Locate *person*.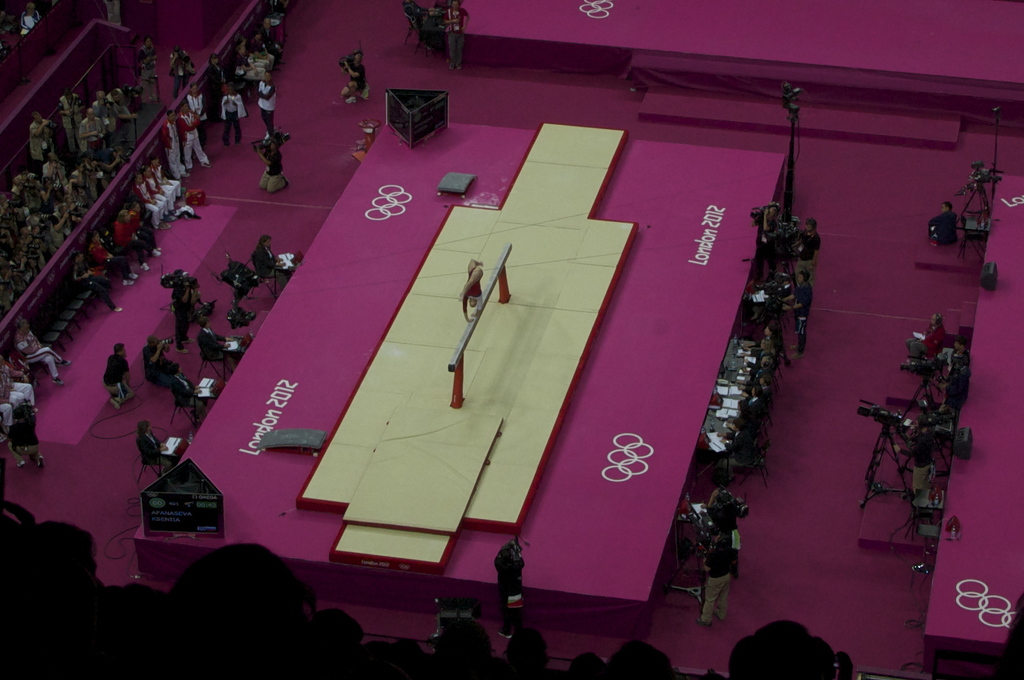
Bounding box: (left=60, top=90, right=83, bottom=149).
